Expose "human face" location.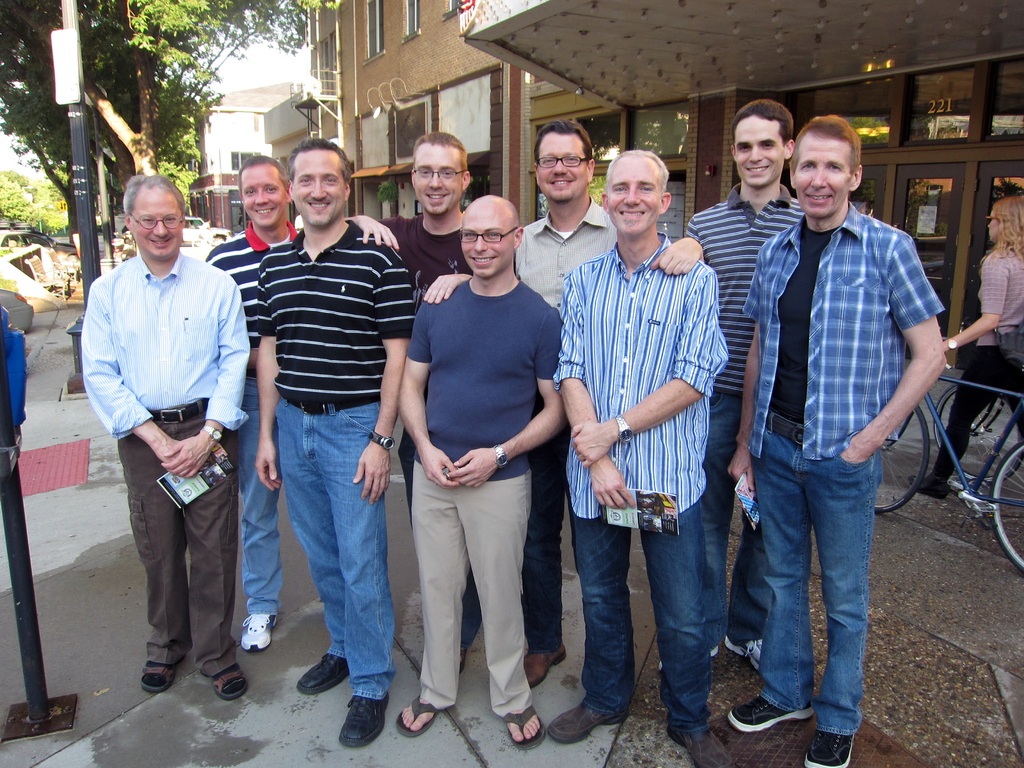
Exposed at 731/118/787/193.
